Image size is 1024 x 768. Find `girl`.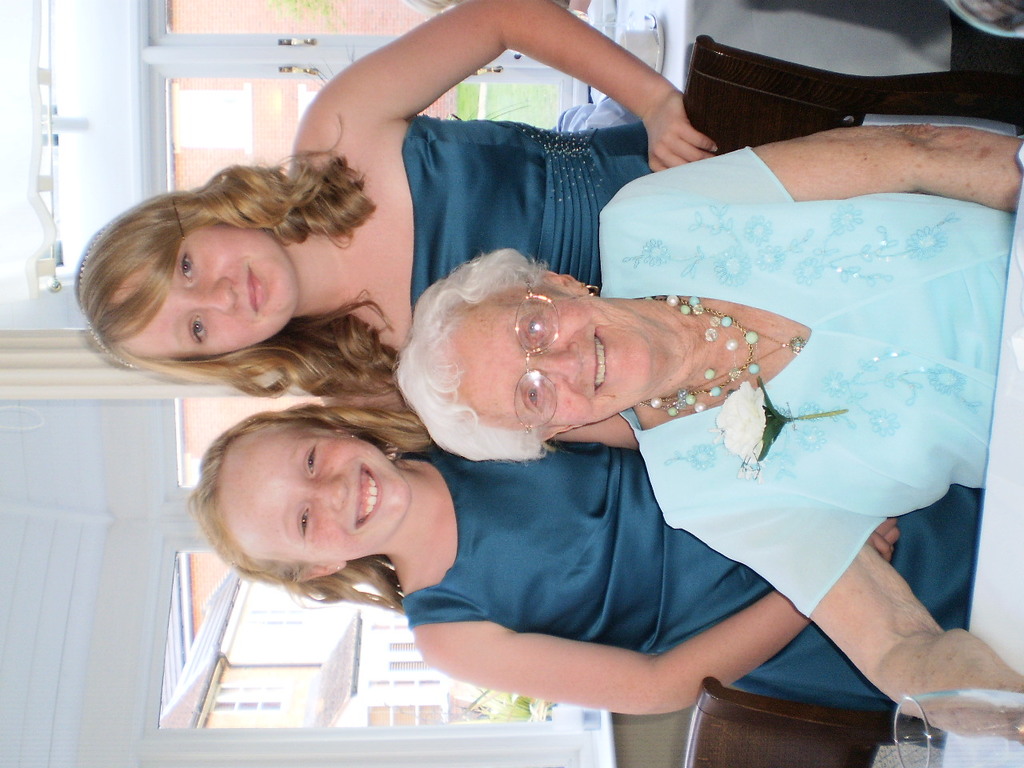
pyautogui.locateOnScreen(185, 395, 979, 719).
